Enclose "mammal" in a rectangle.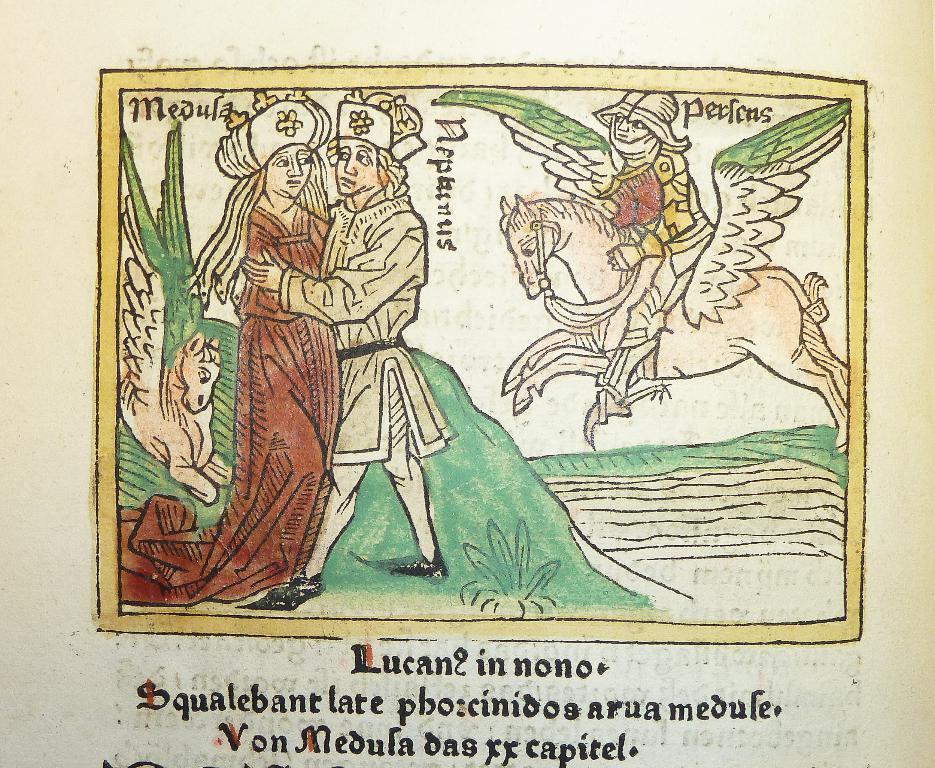
<box>110,331,240,504</box>.
